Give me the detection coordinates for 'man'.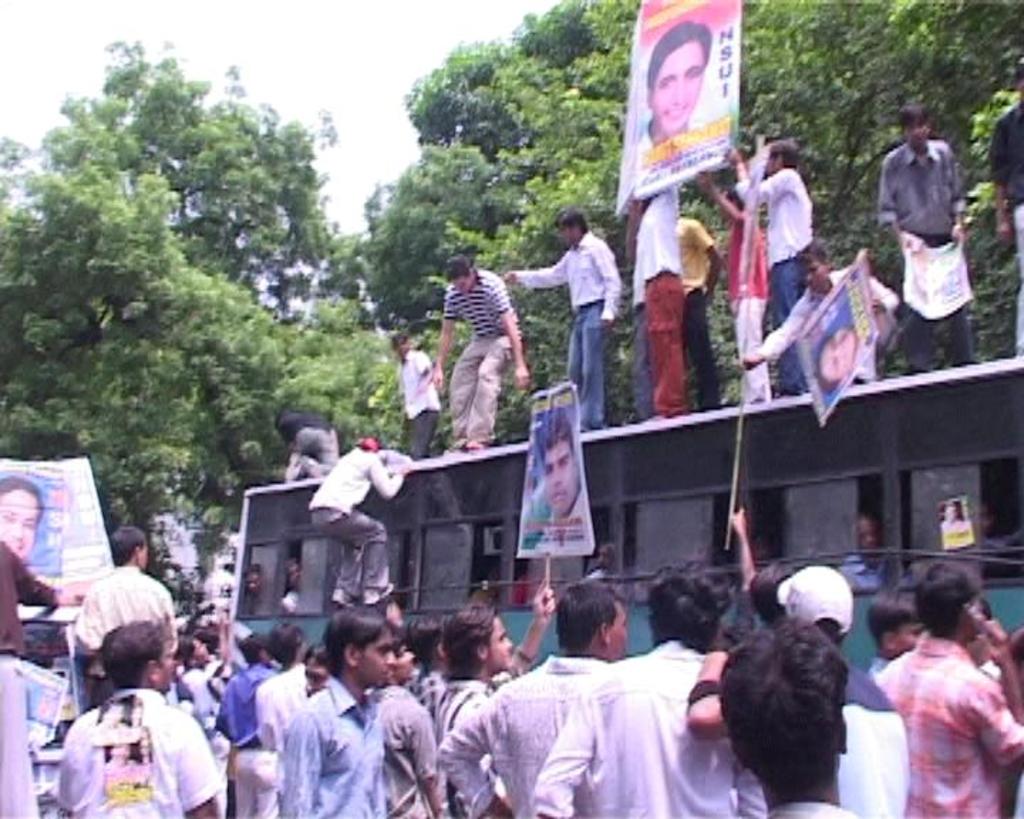
box(61, 640, 213, 818).
